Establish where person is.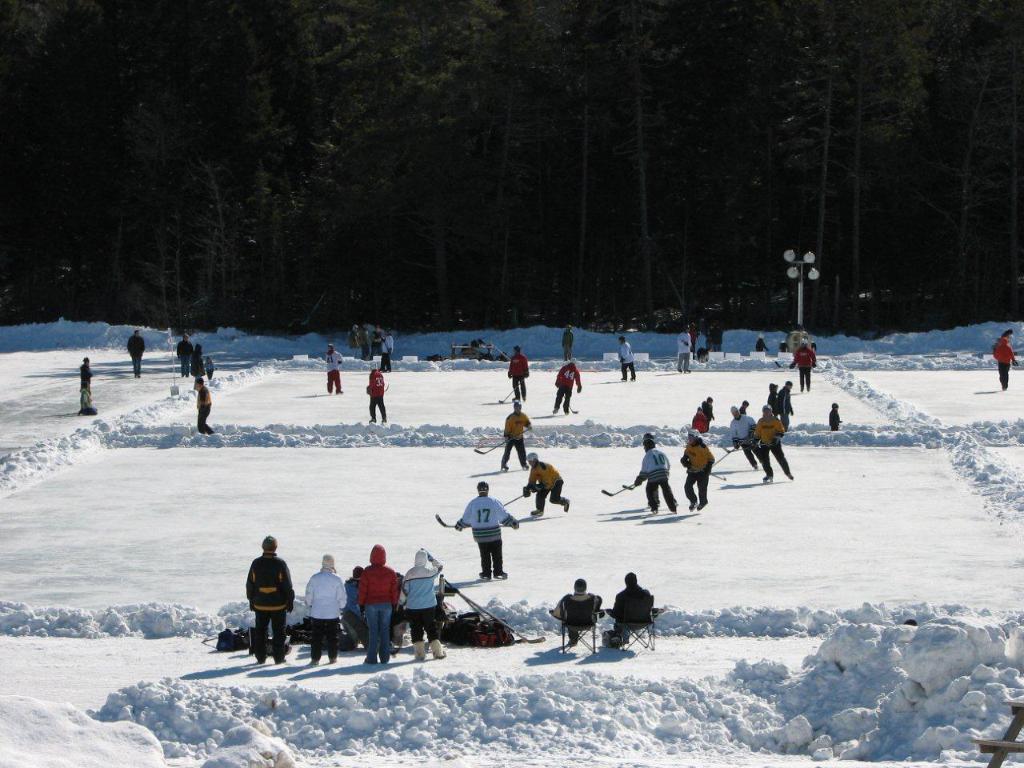
Established at rect(608, 570, 662, 650).
